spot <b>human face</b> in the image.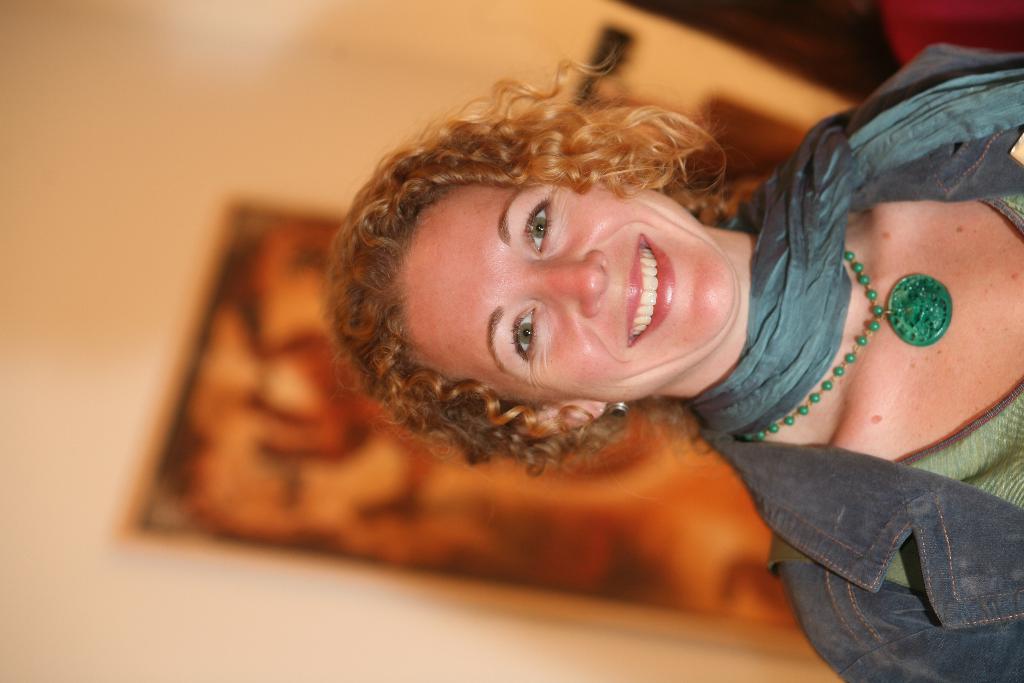
<b>human face</b> found at <region>401, 183, 738, 411</region>.
